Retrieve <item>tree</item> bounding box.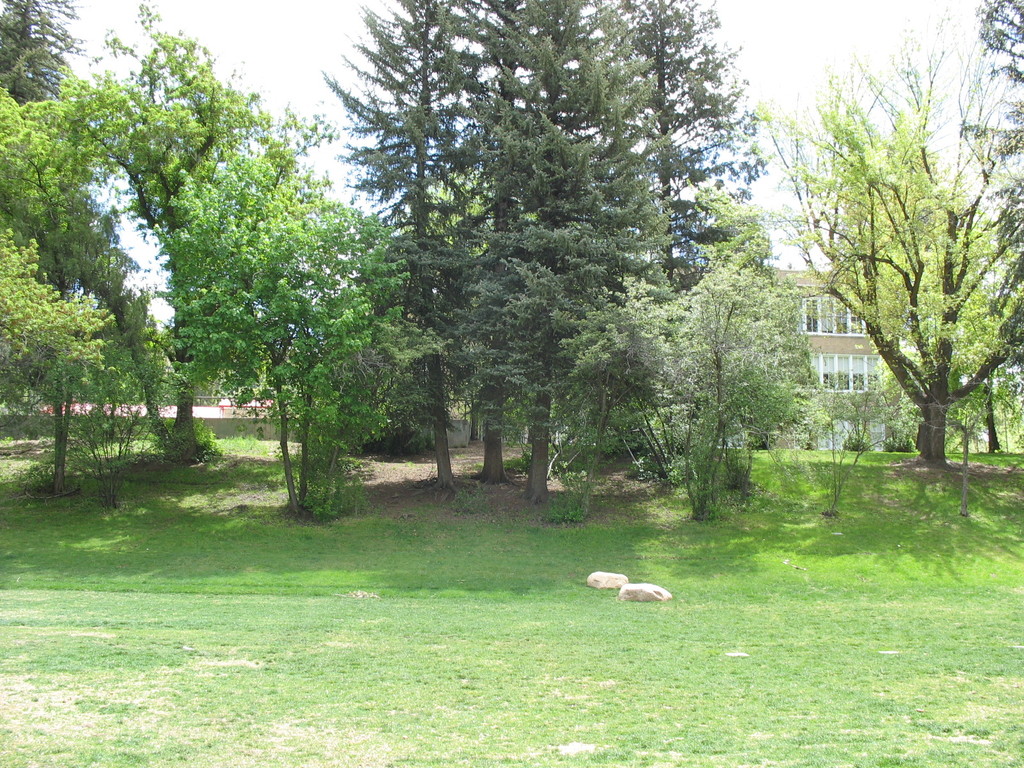
Bounding box: crop(957, 1, 1023, 384).
